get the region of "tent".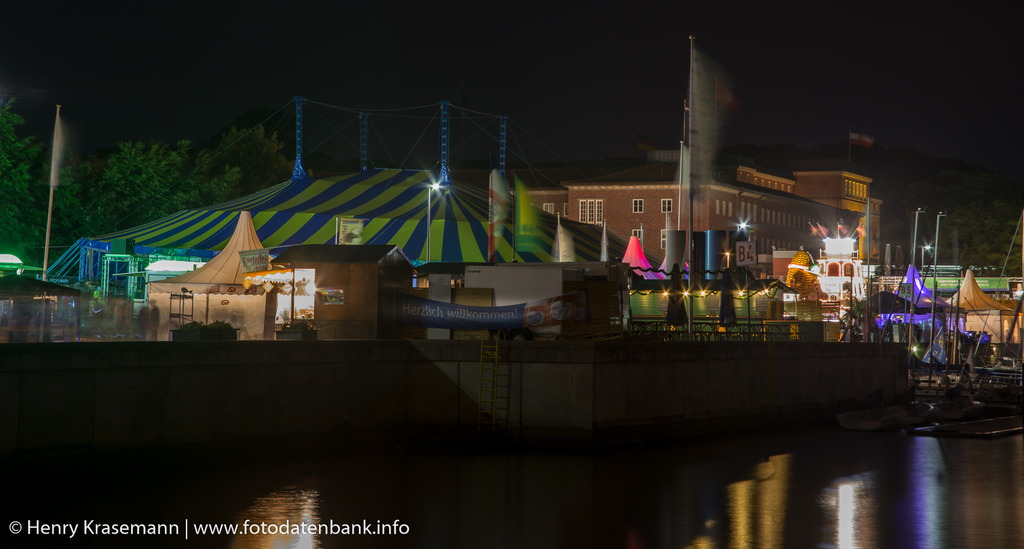
872/260/954/334.
